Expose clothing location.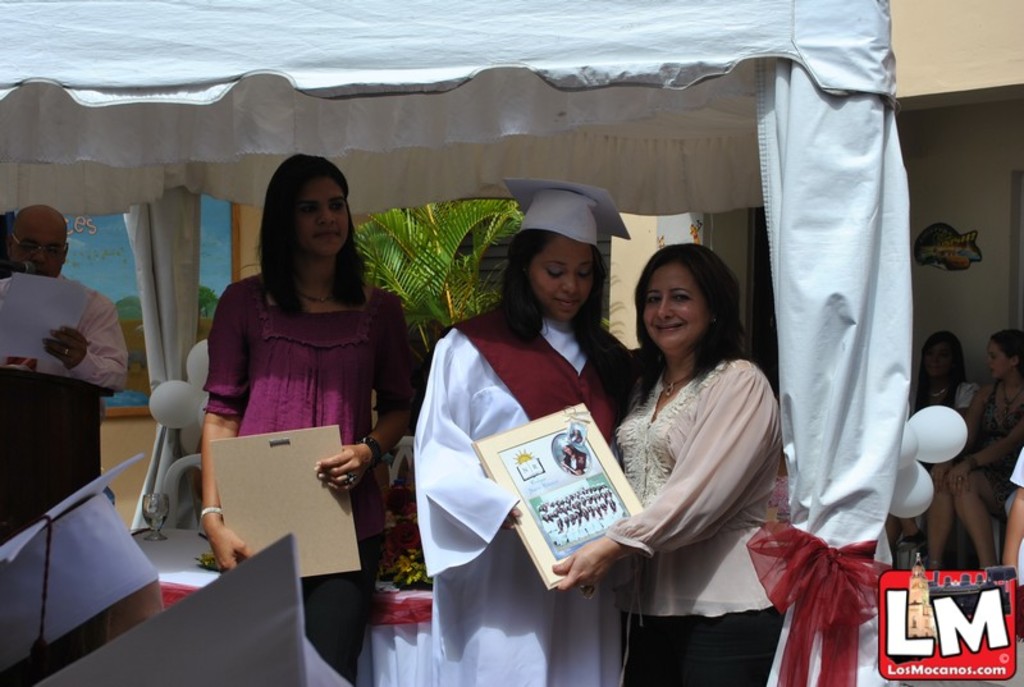
Exposed at 626/624/790/686.
